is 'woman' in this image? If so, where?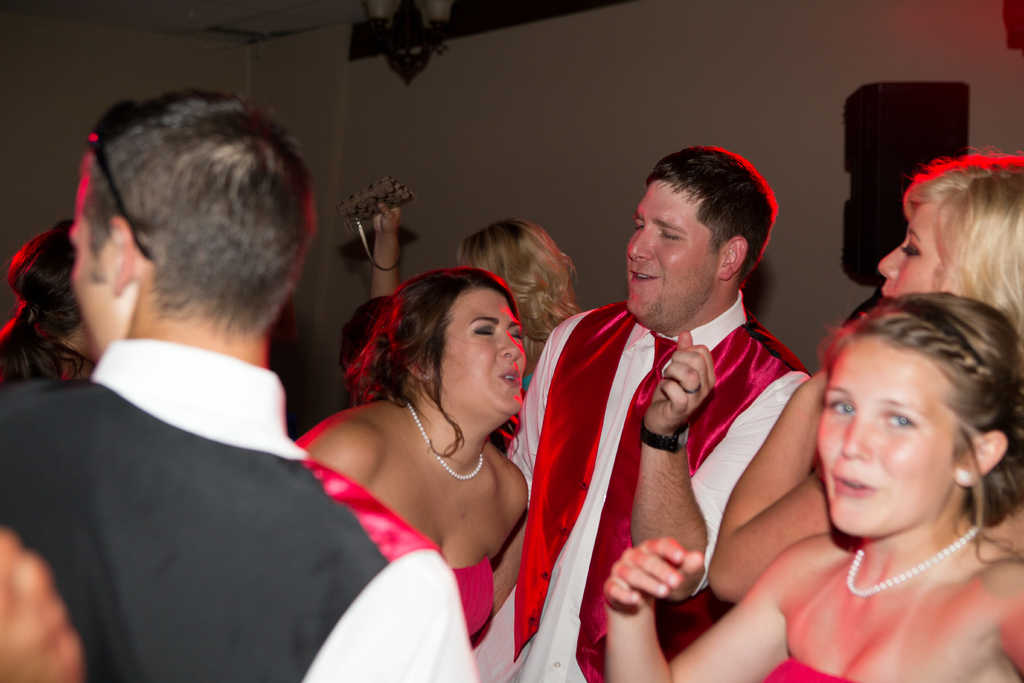
Yes, at rect(705, 149, 1023, 600).
